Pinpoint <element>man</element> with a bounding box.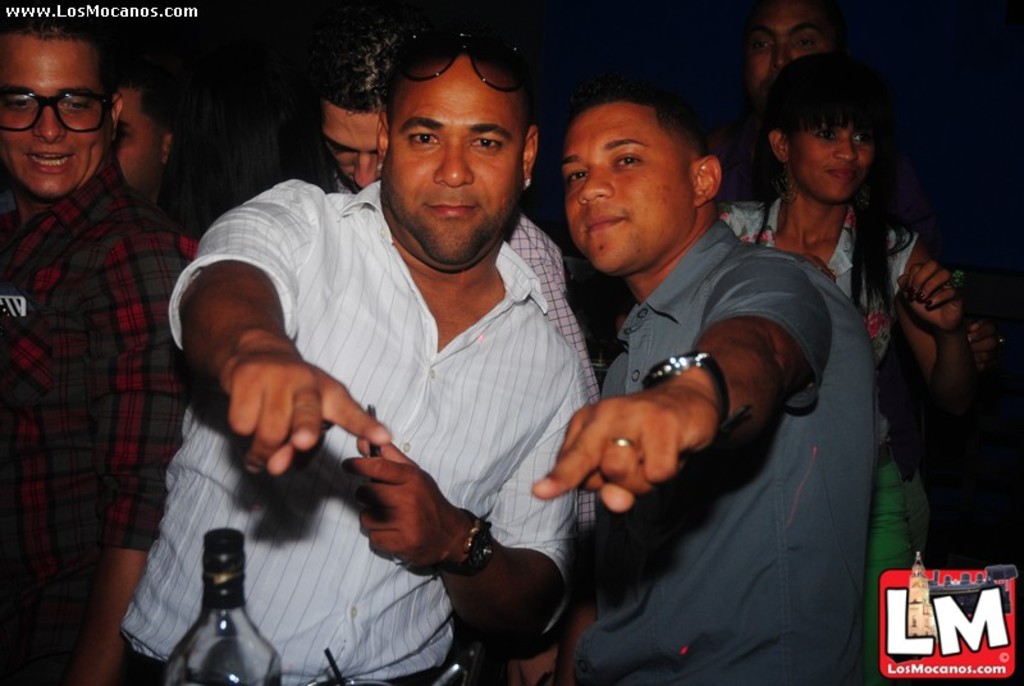
select_region(292, 27, 561, 685).
